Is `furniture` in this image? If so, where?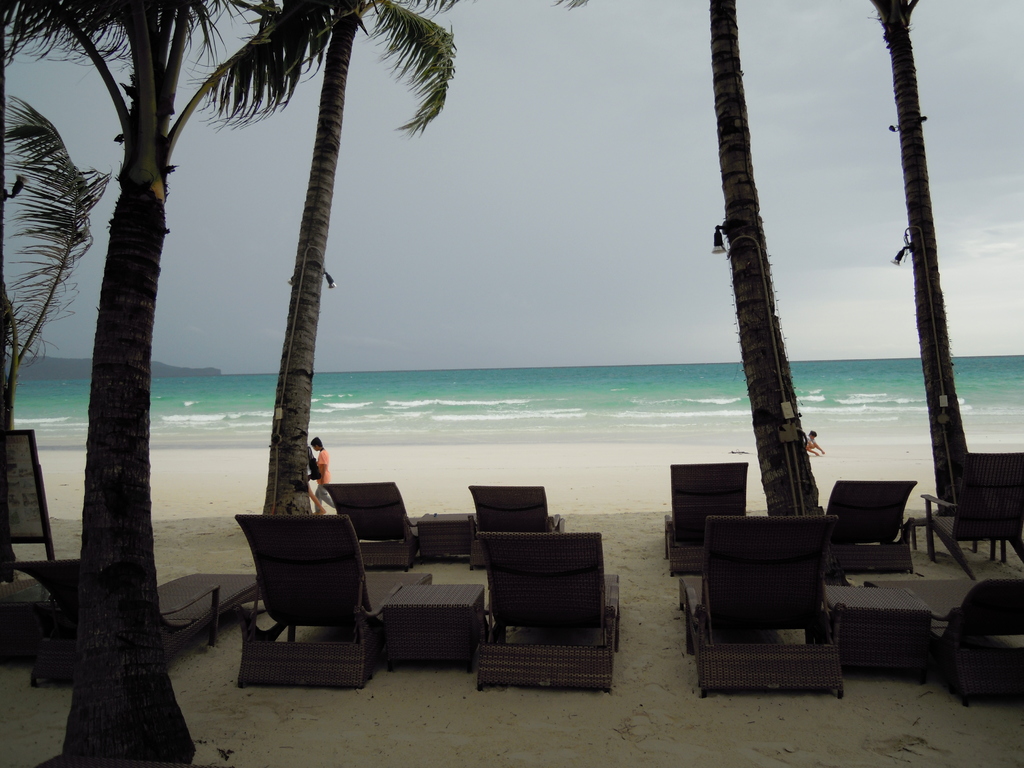
Yes, at {"x1": 659, "y1": 457, "x2": 753, "y2": 581}.
